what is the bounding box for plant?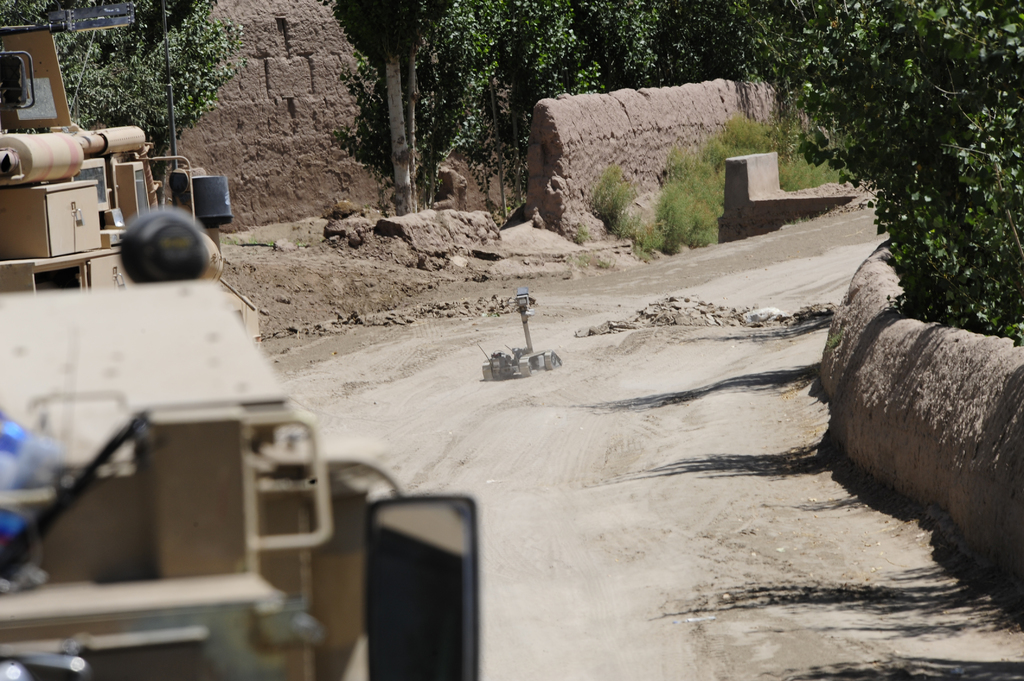
BBox(496, 195, 527, 214).
